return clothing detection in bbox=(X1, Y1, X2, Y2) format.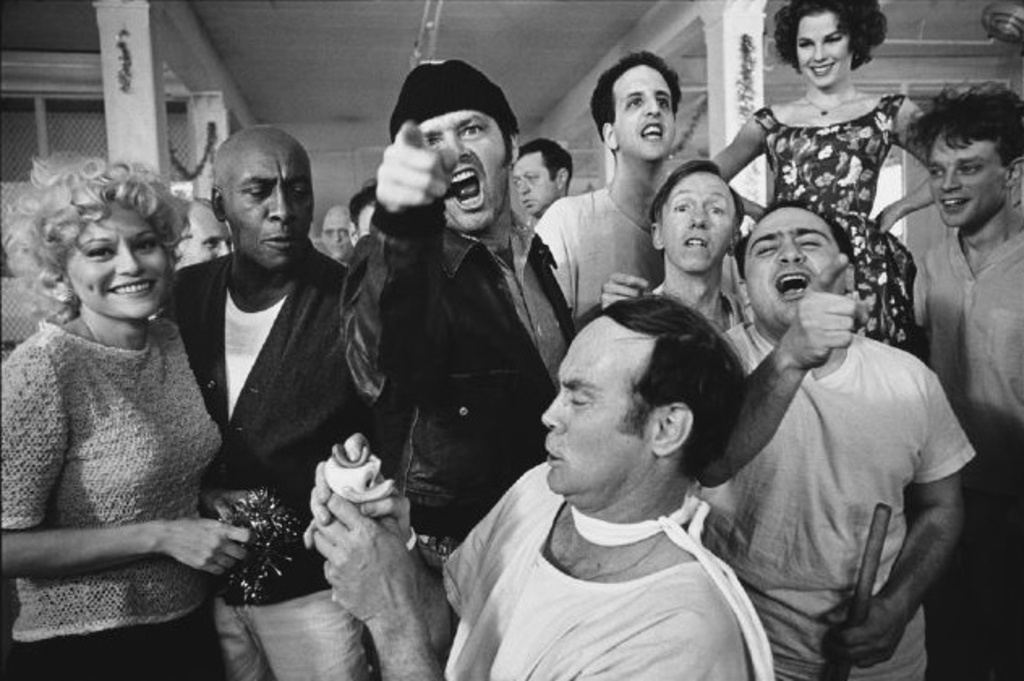
bbox=(177, 237, 387, 679).
